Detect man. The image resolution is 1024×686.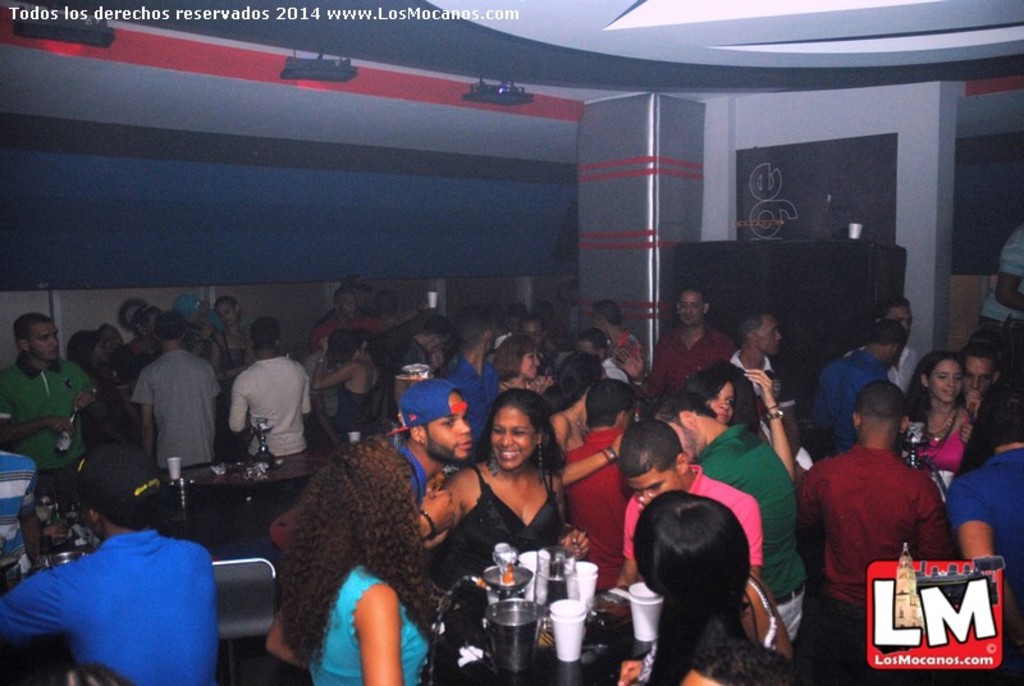
rect(960, 343, 1000, 407).
